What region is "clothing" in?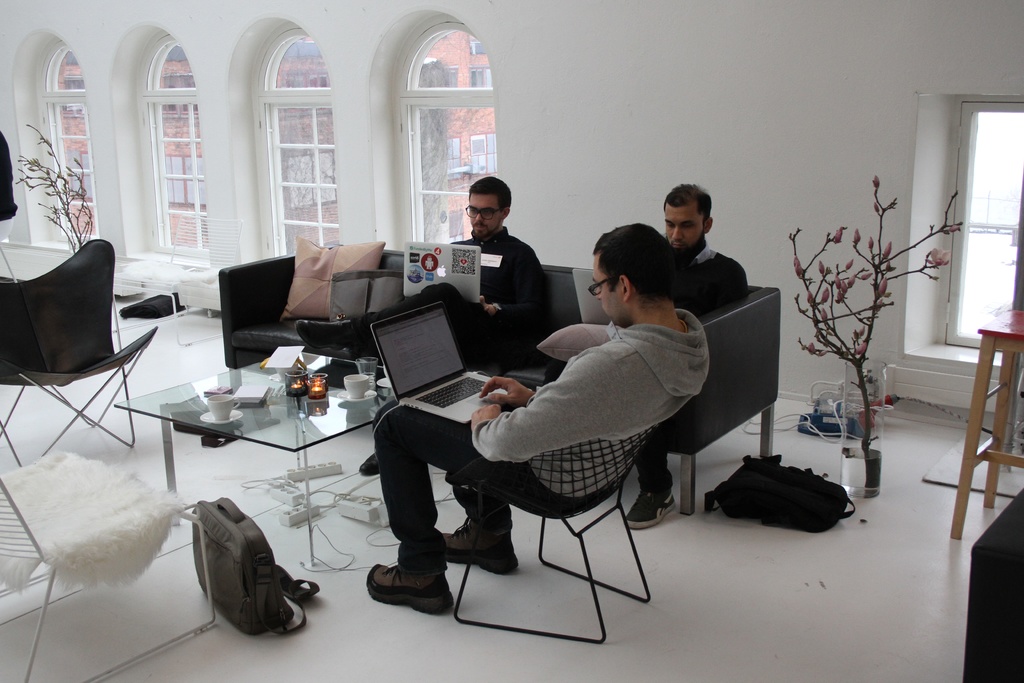
BBox(348, 220, 558, 374).
